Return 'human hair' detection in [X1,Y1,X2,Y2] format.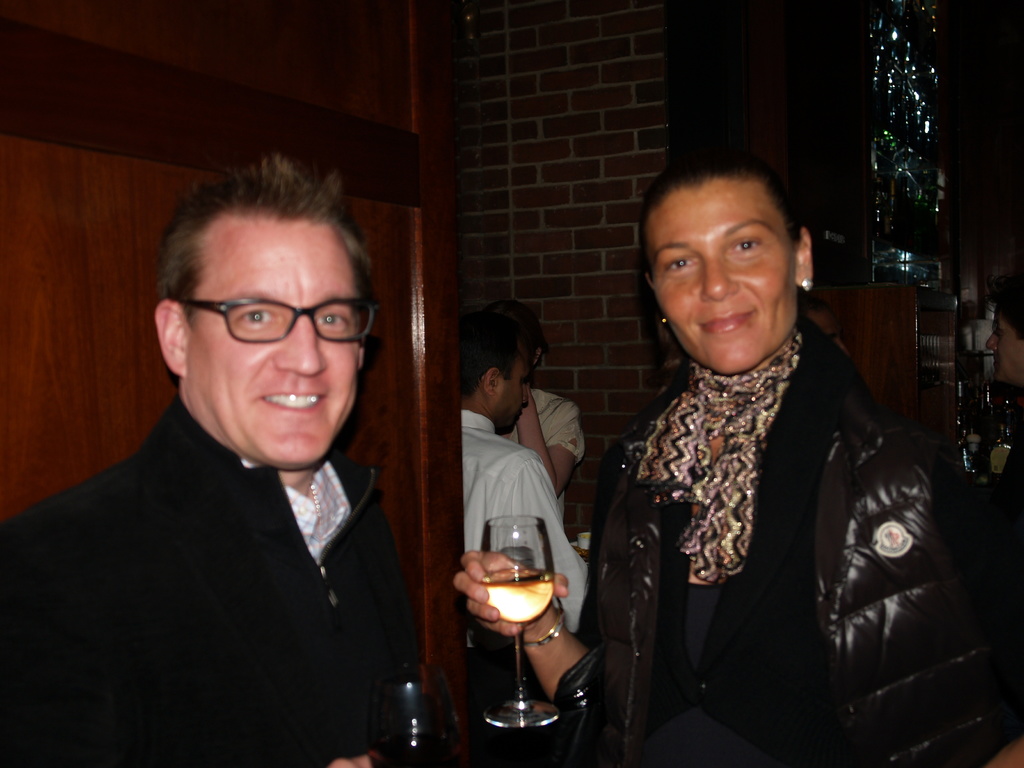
[803,294,831,315].
